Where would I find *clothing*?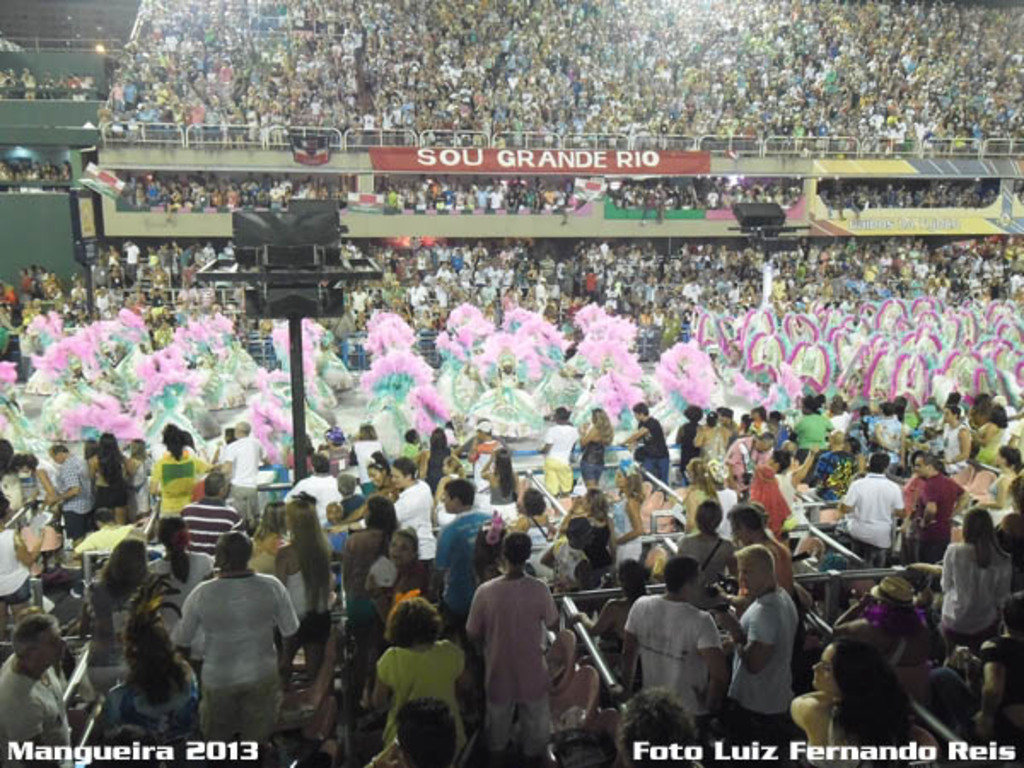
At {"left": 548, "top": 534, "right": 579, "bottom": 585}.
